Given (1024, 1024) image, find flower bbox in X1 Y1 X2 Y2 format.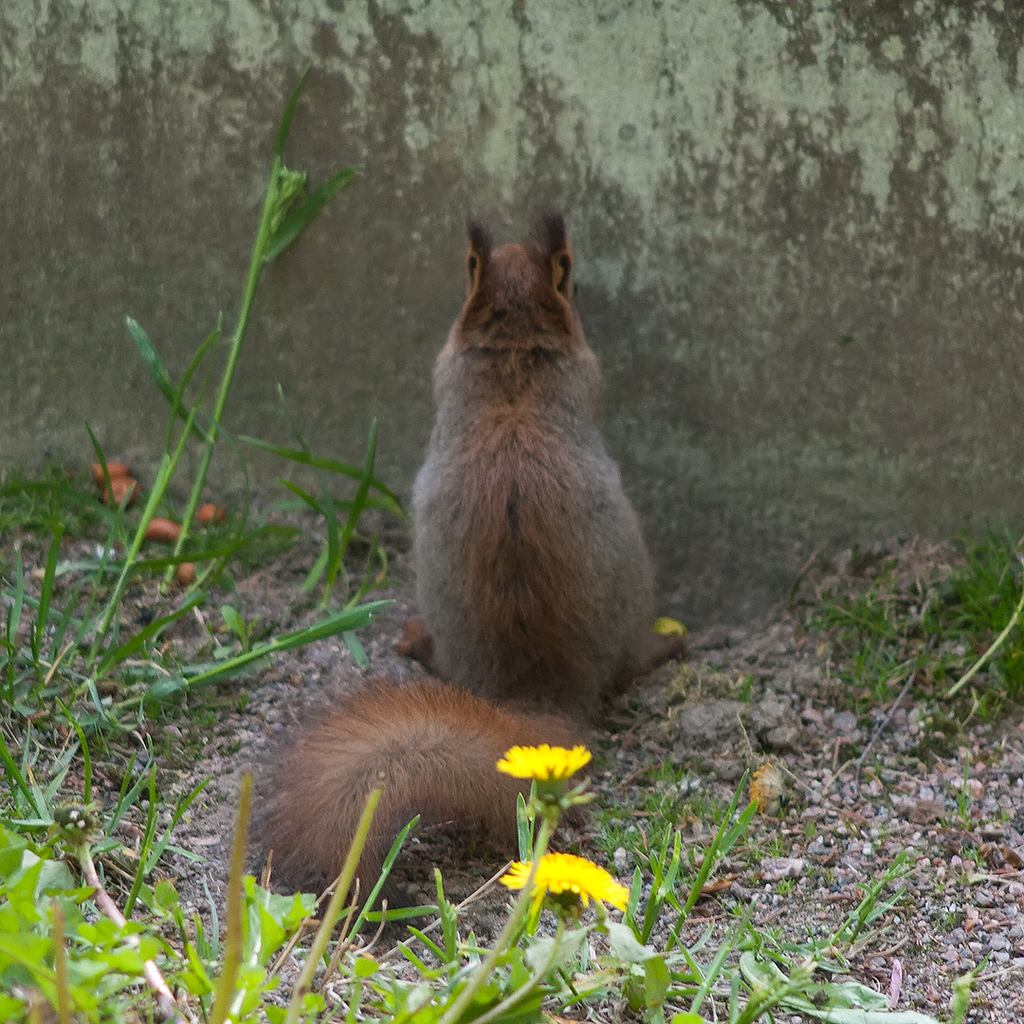
494 741 592 804.
